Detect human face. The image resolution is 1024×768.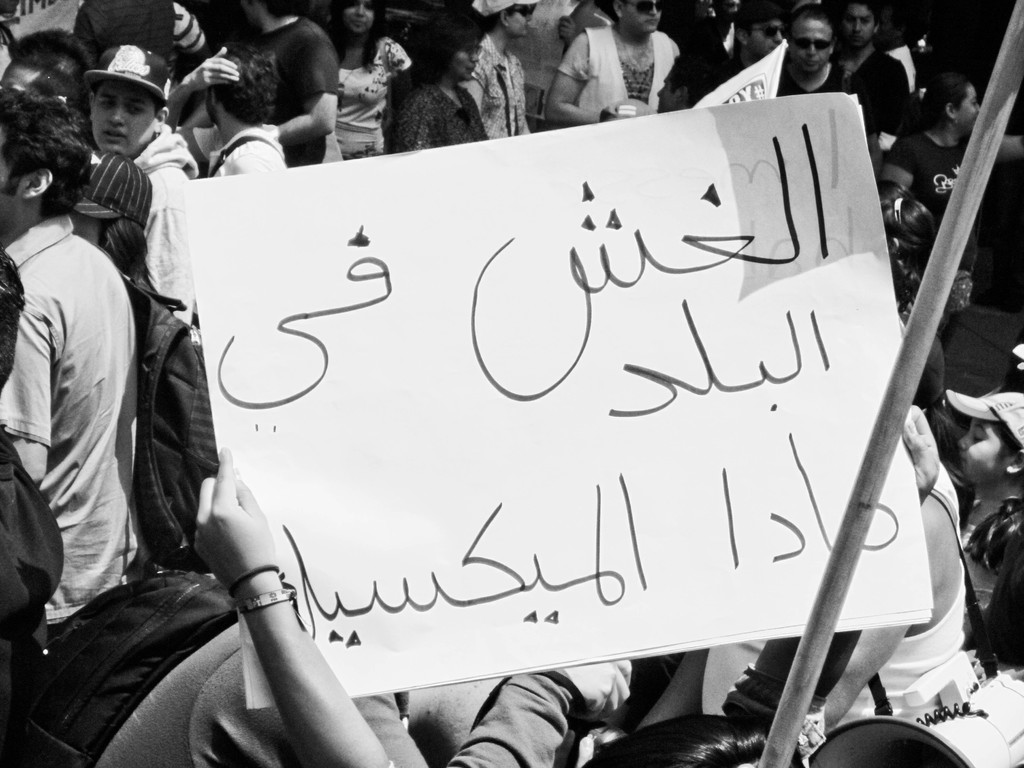
[507, 3, 540, 39].
